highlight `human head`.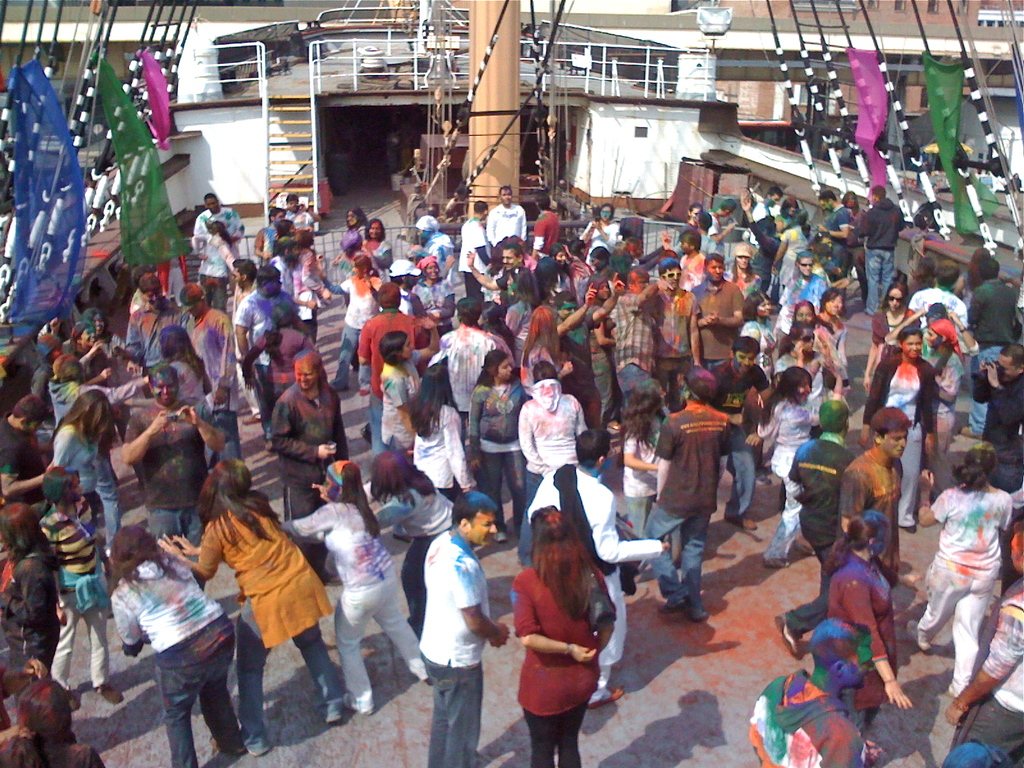
Highlighted region: detection(548, 246, 570, 262).
